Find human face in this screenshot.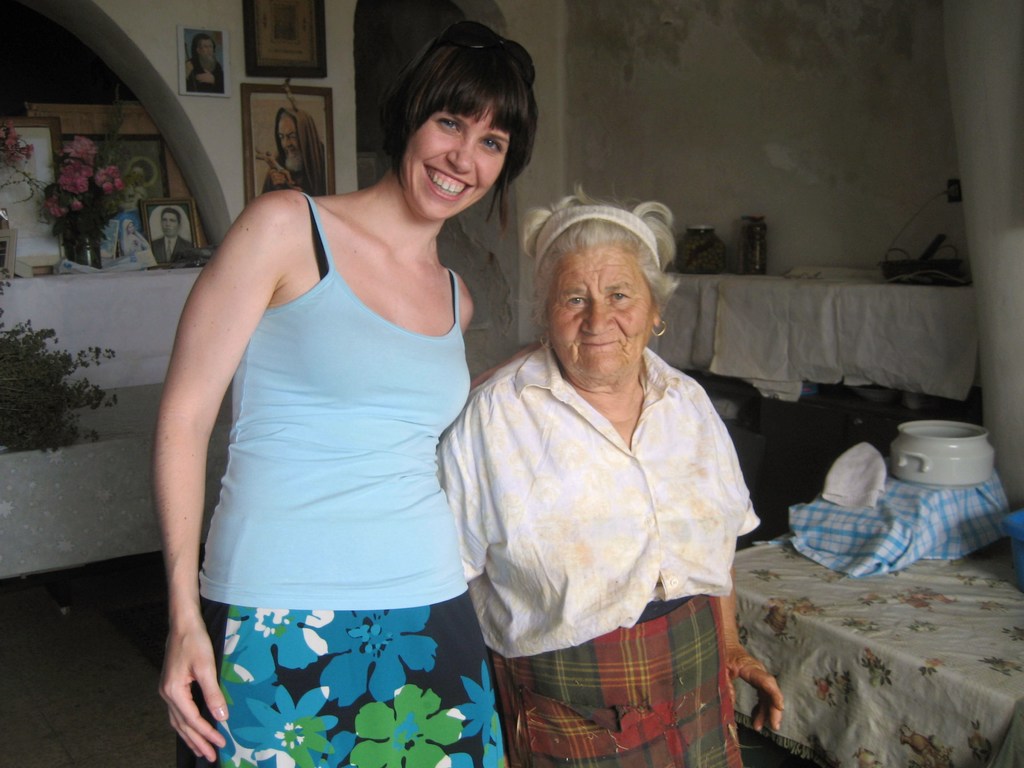
The bounding box for human face is 405:95:513:219.
